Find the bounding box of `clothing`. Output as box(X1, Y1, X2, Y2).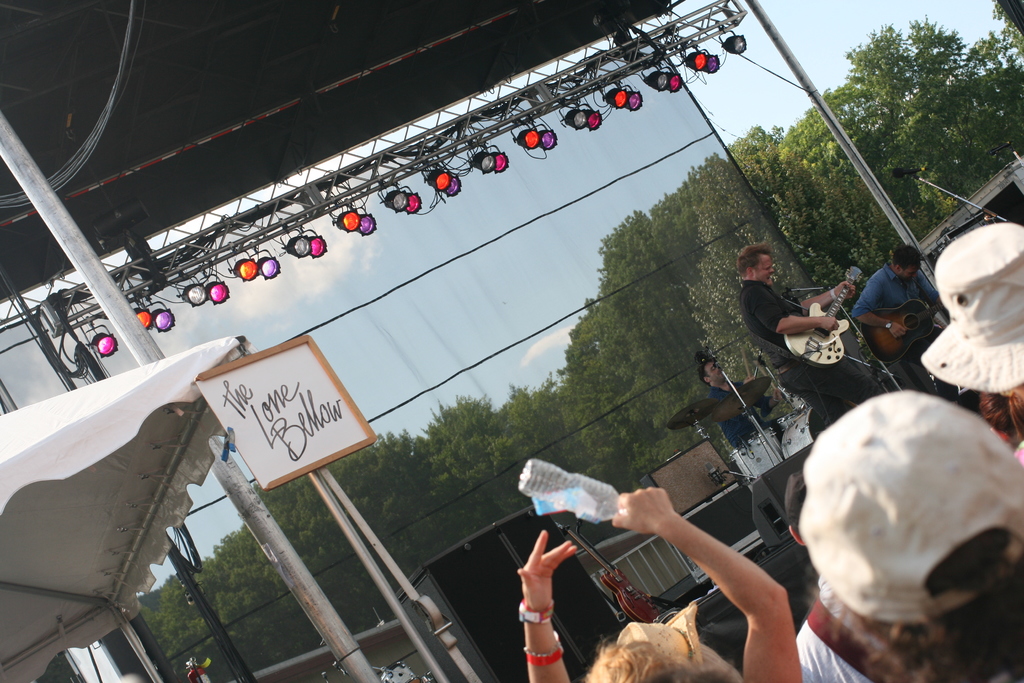
box(862, 257, 950, 364).
